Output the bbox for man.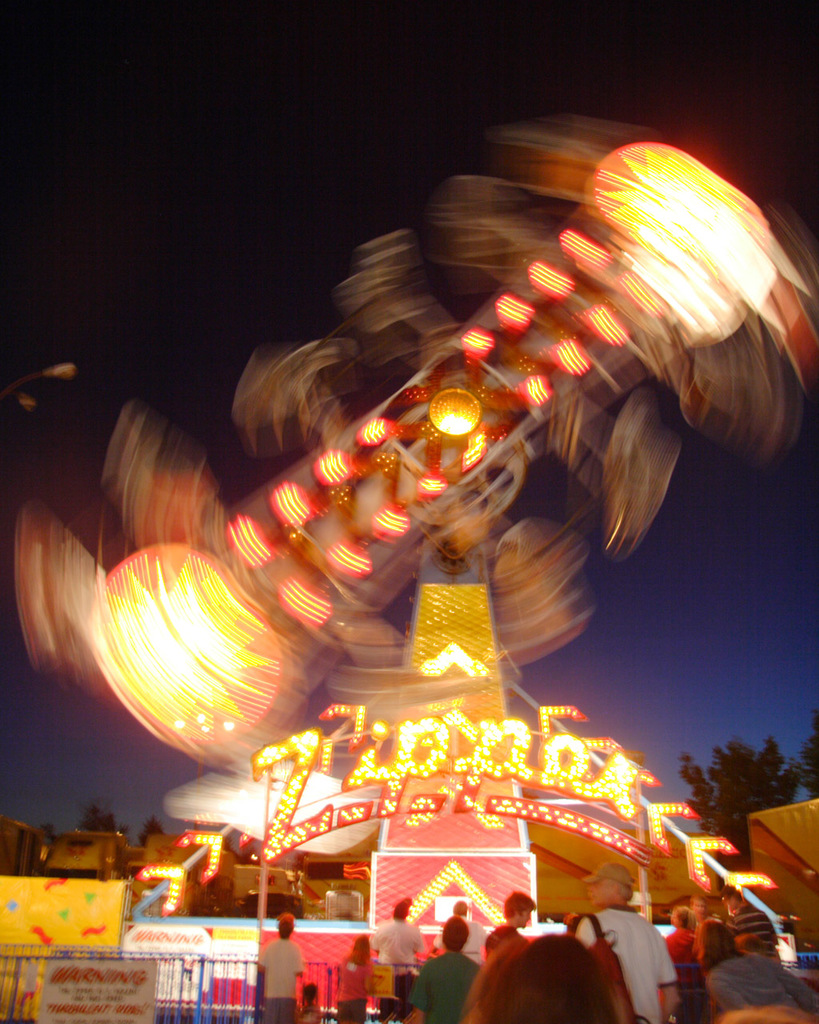
rect(429, 898, 486, 962).
